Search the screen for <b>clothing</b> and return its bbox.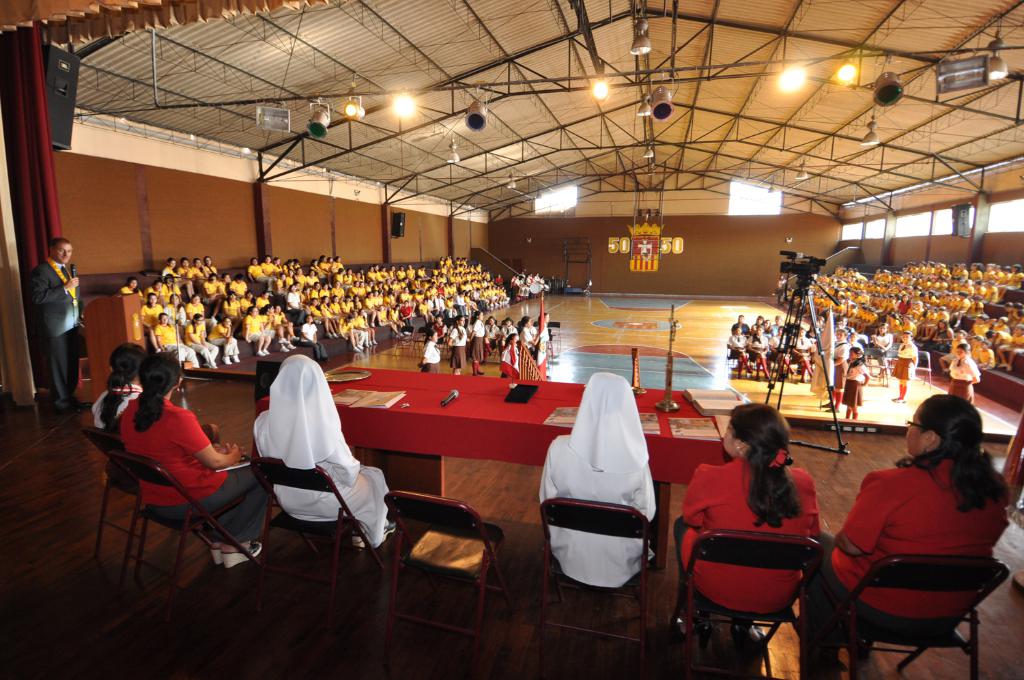
Found: 449:324:471:367.
